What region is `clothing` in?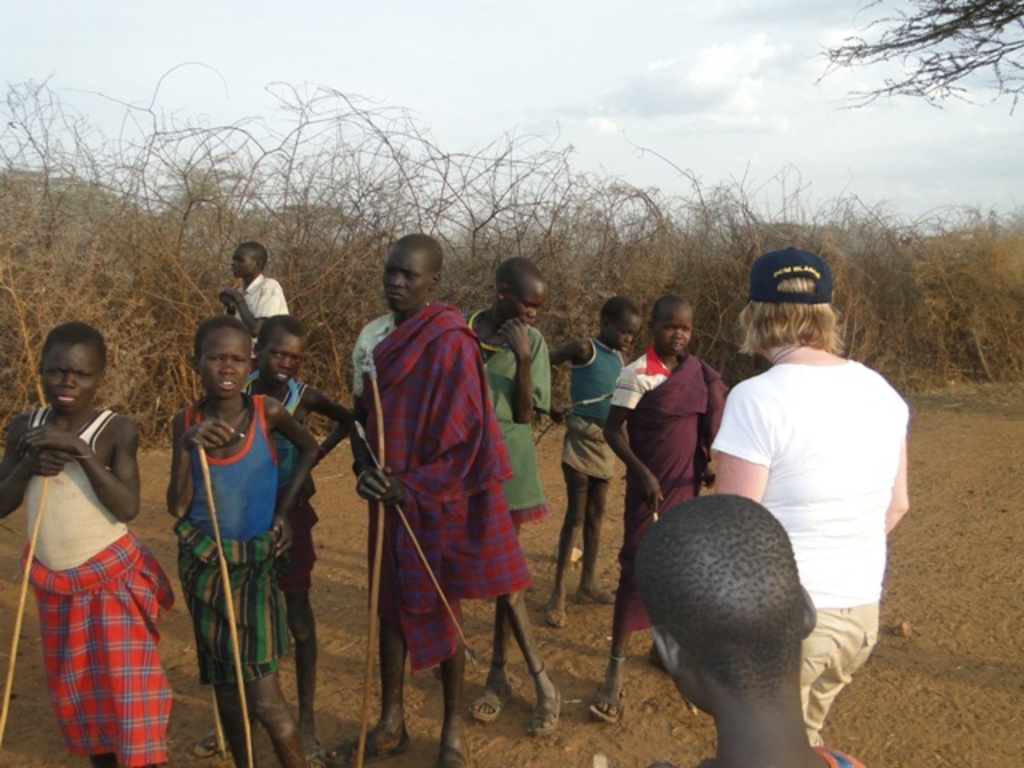
x1=464 y1=312 x2=555 y2=536.
